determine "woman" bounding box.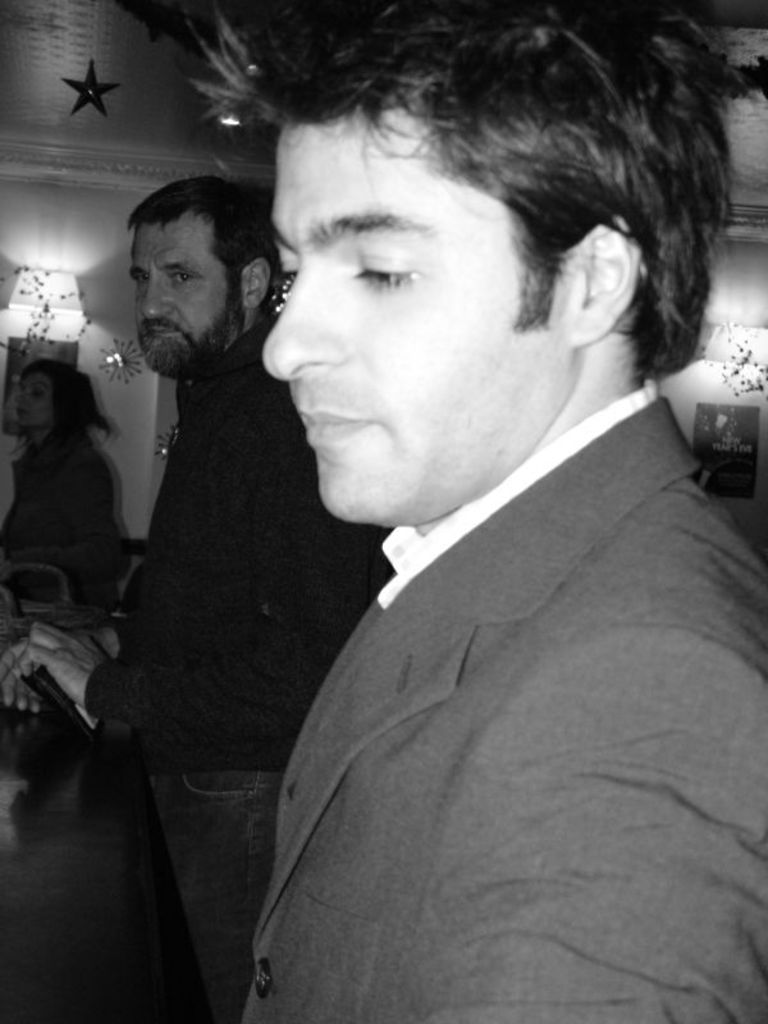
Determined: [left=0, top=361, right=138, bottom=595].
